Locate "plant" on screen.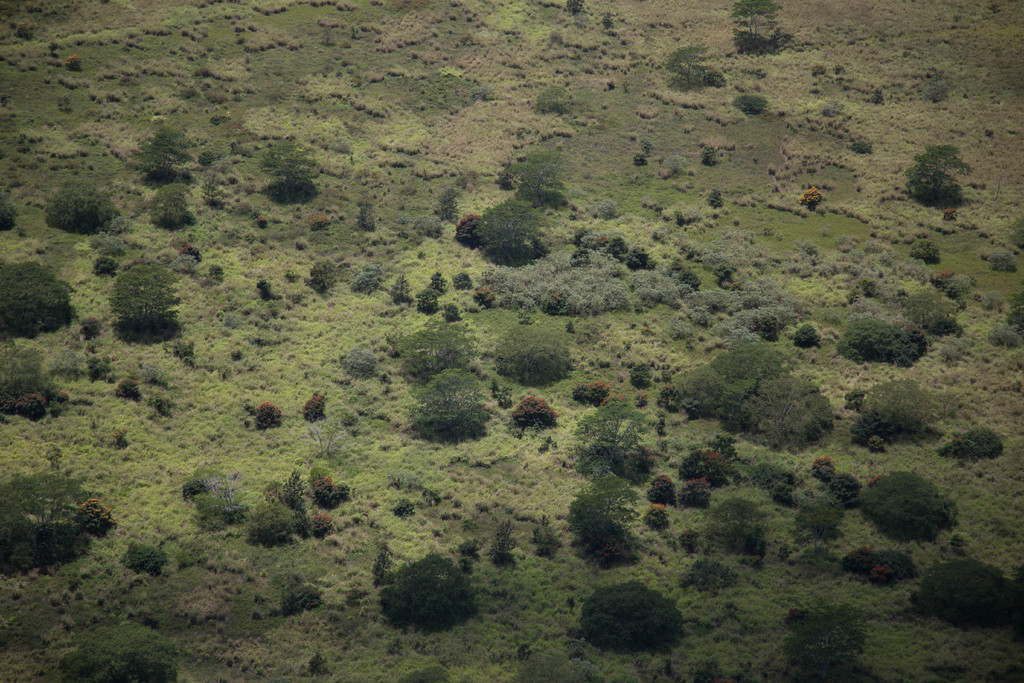
On screen at l=59, t=620, r=181, b=682.
